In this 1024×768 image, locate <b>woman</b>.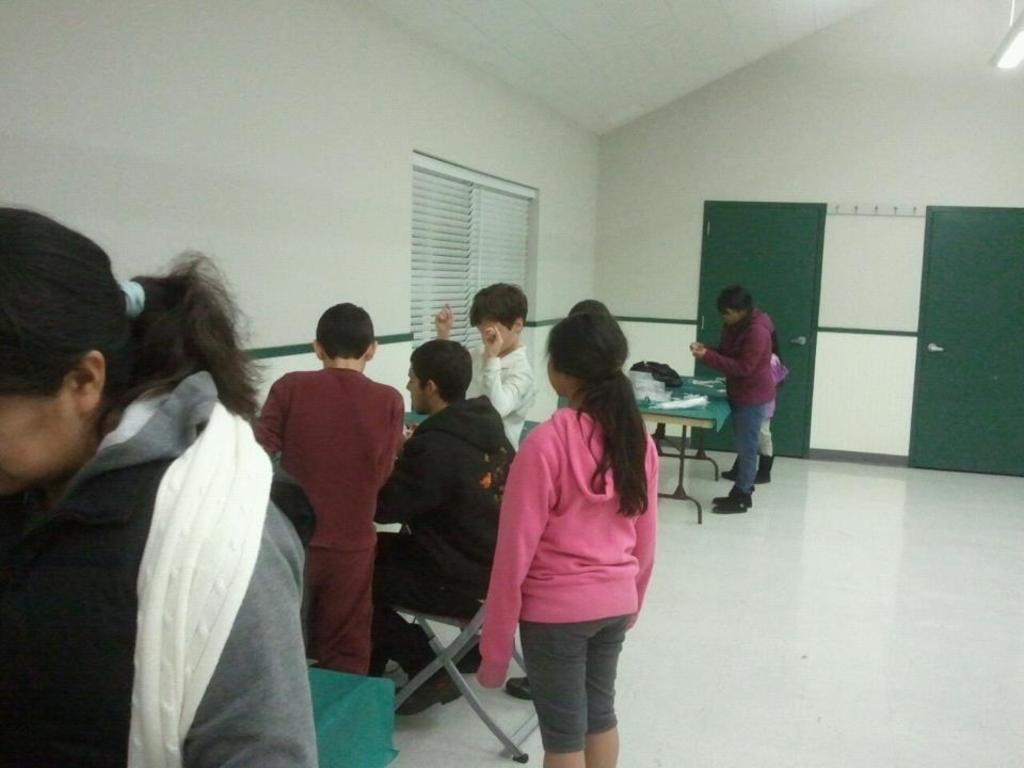
Bounding box: bbox(691, 288, 779, 515).
